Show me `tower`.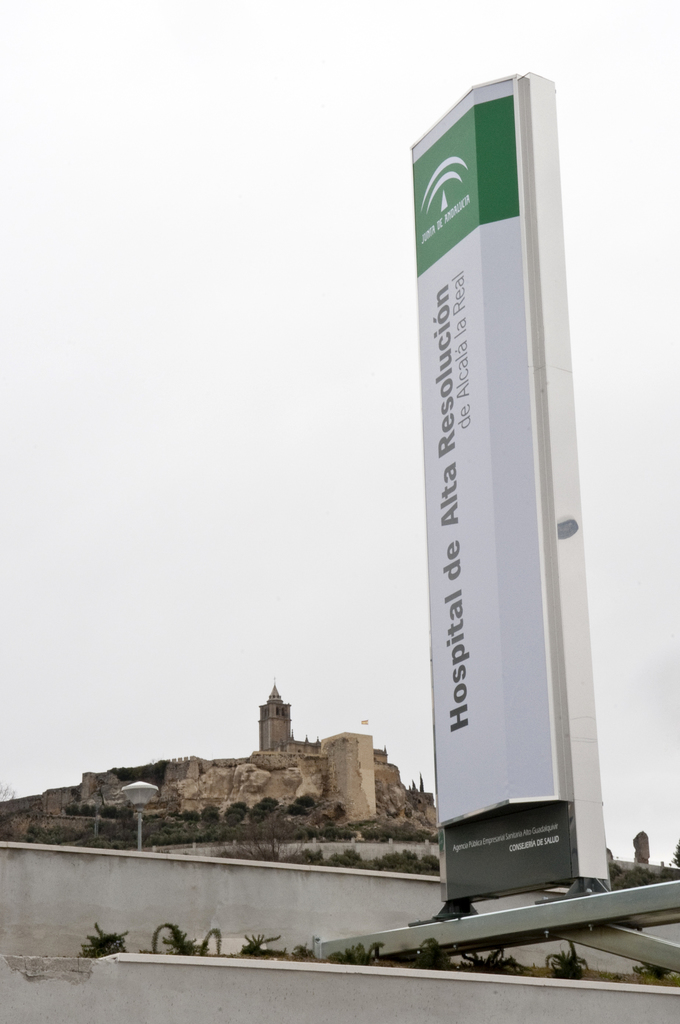
`tower` is here: <box>389,80,614,925</box>.
